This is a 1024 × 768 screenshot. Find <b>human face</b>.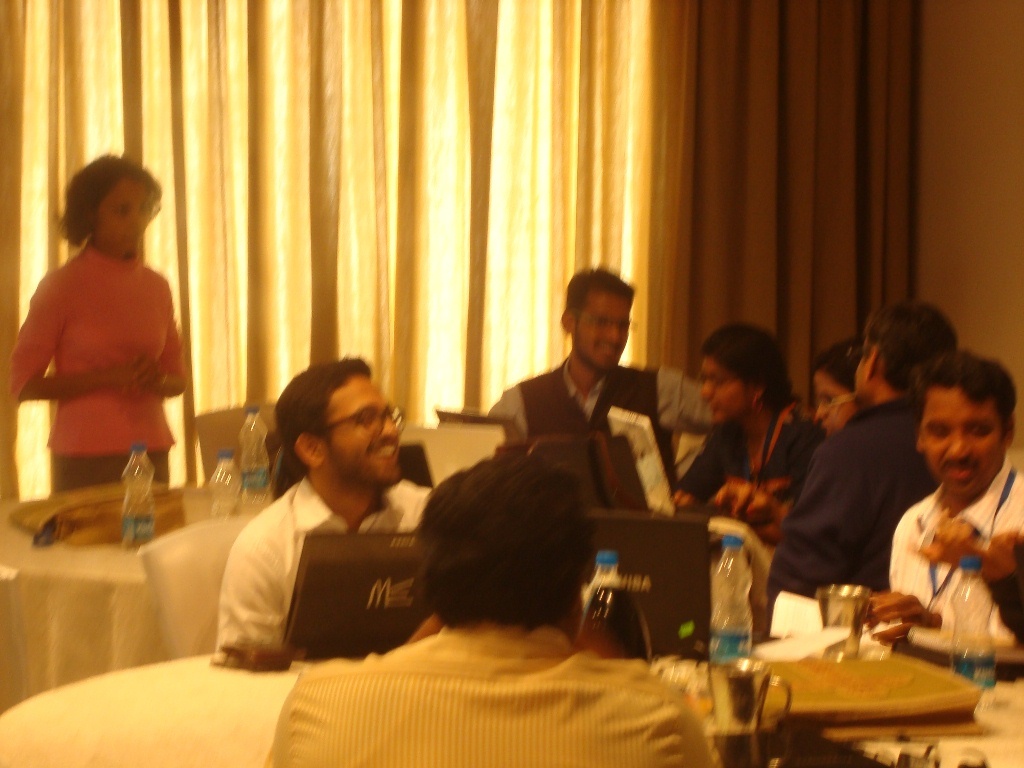
Bounding box: 323,373,401,487.
